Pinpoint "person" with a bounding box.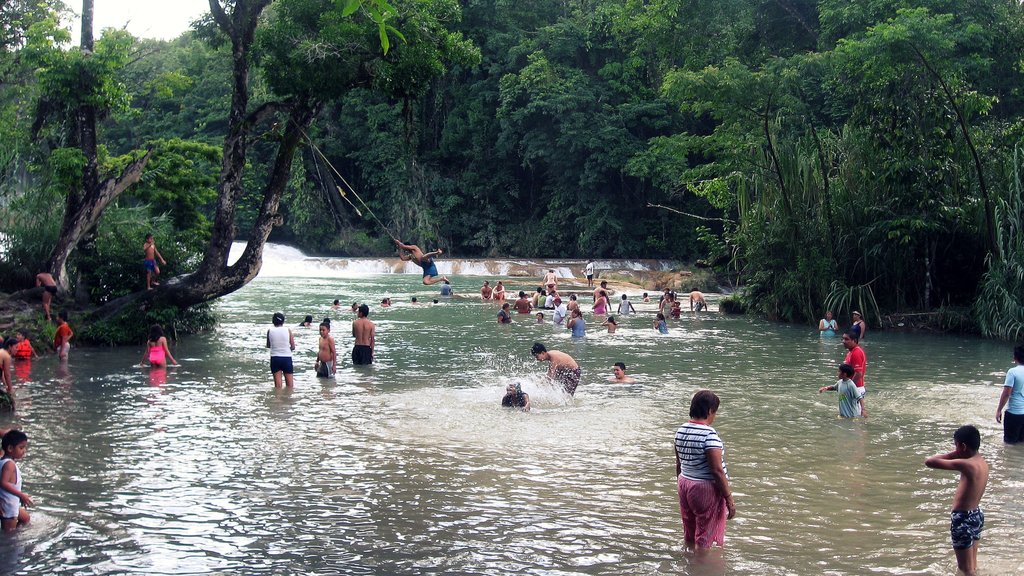
bbox(840, 322, 868, 416).
